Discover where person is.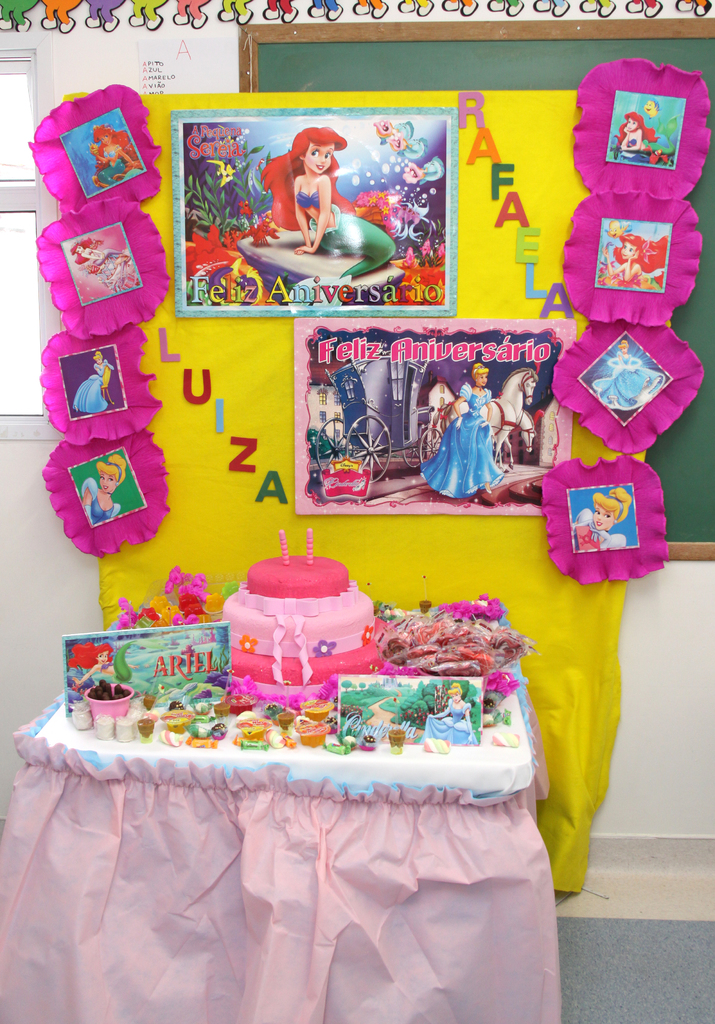
Discovered at left=80, top=452, right=124, bottom=531.
